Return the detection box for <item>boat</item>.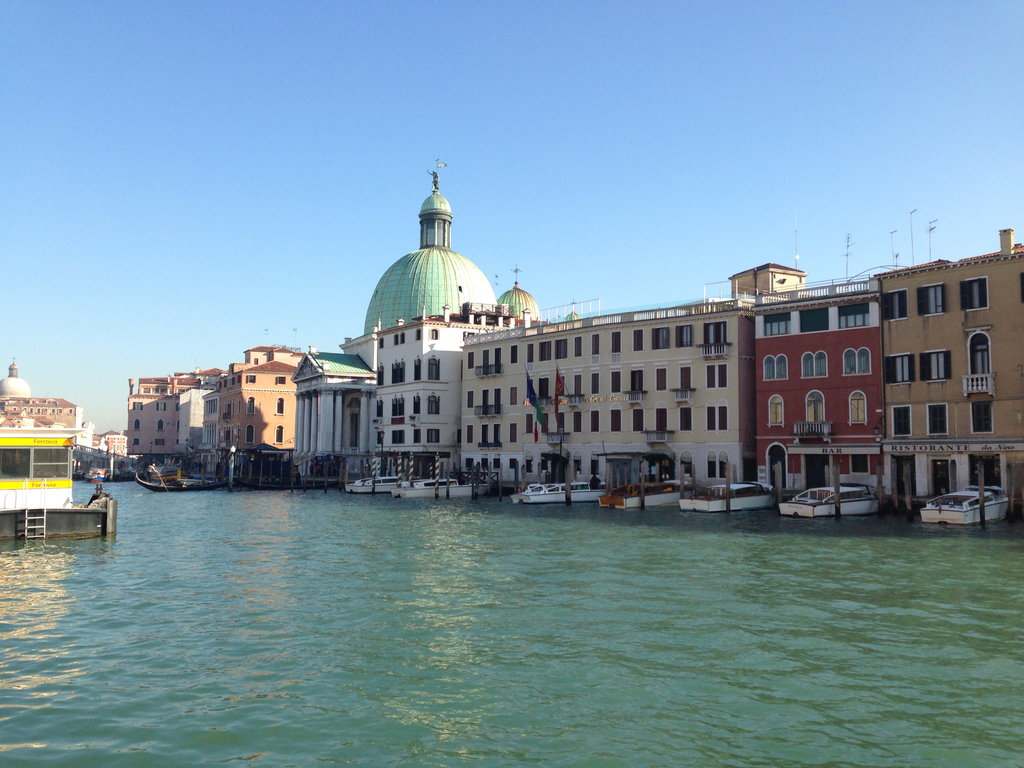
[left=236, top=476, right=328, bottom=497].
